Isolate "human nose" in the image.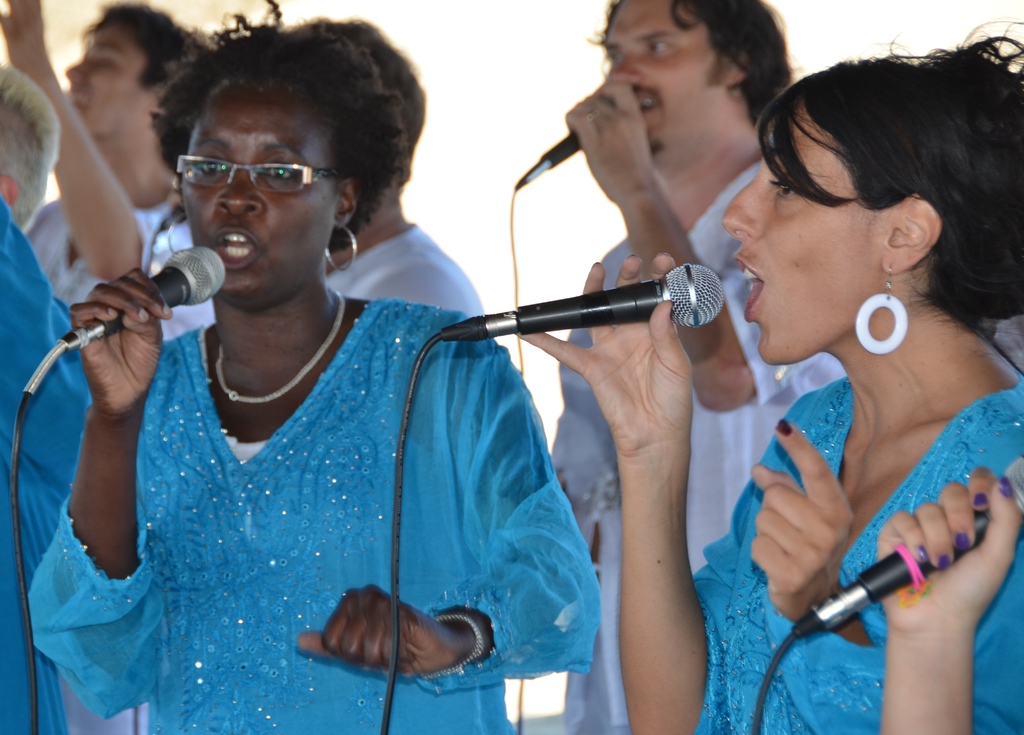
Isolated region: bbox=[606, 51, 645, 82].
